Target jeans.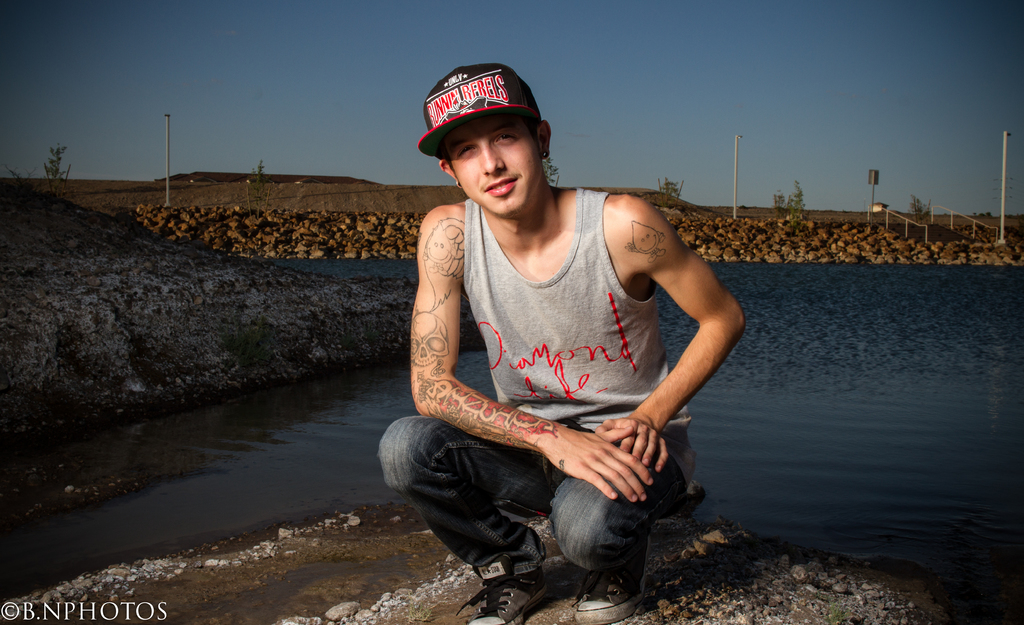
Target region: [390,389,689,599].
